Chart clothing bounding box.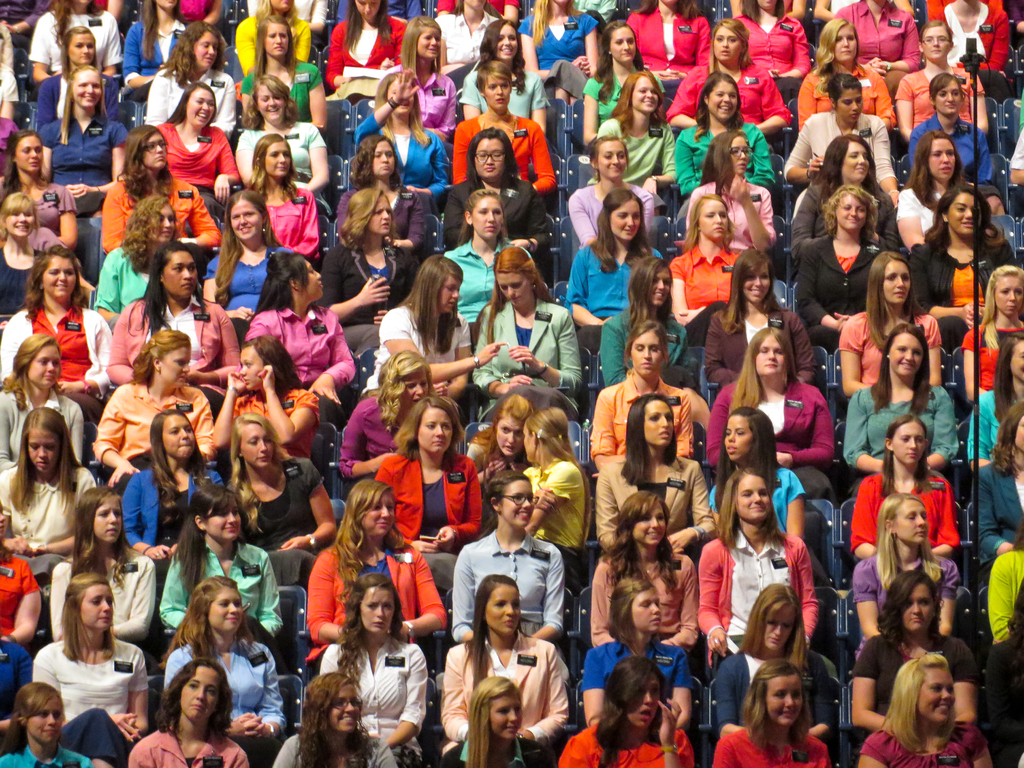
Charted: 0/472/102/582.
